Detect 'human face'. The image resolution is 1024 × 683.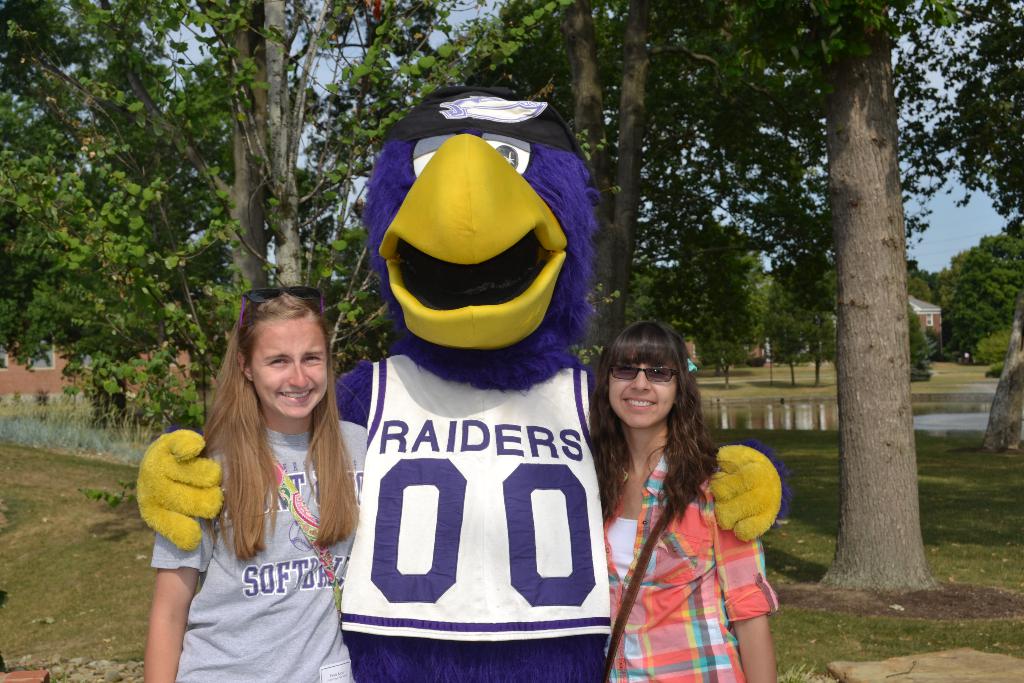
box(608, 344, 678, 429).
